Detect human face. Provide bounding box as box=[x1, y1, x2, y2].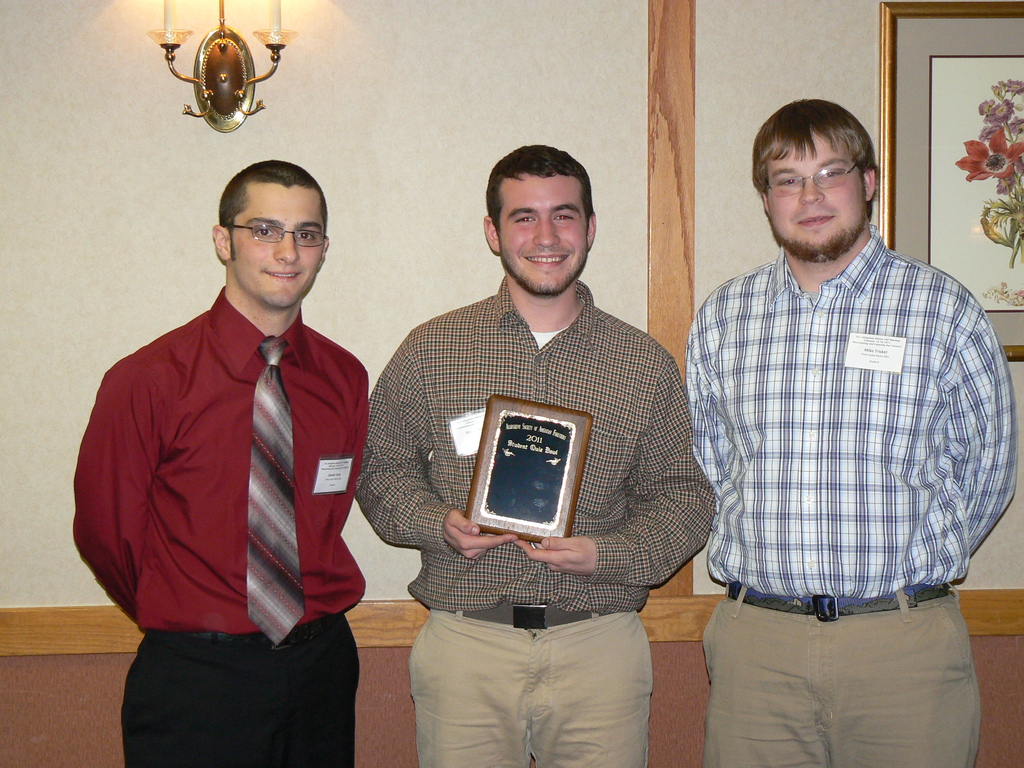
box=[231, 188, 324, 307].
